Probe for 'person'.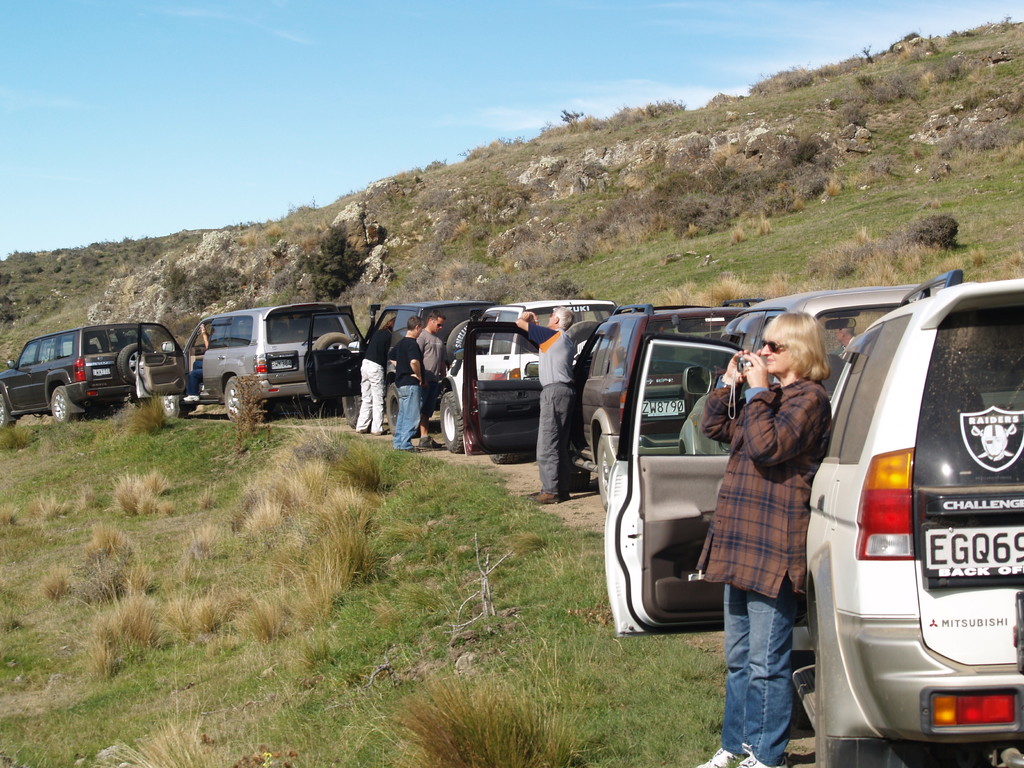
Probe result: BBox(725, 291, 858, 723).
